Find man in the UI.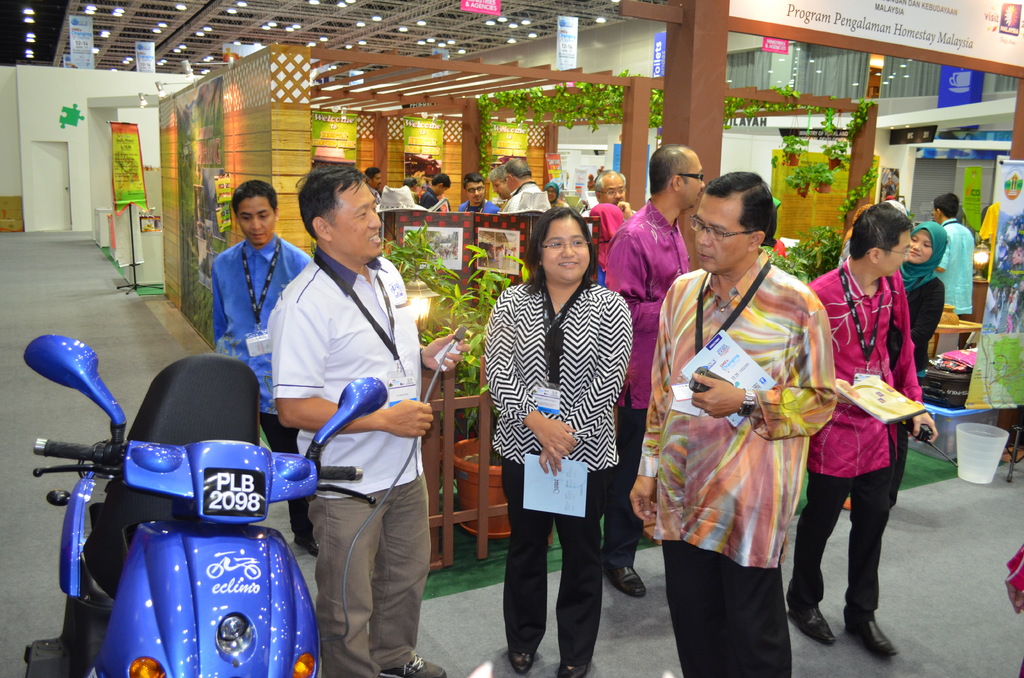
UI element at bbox=(364, 165, 383, 200).
